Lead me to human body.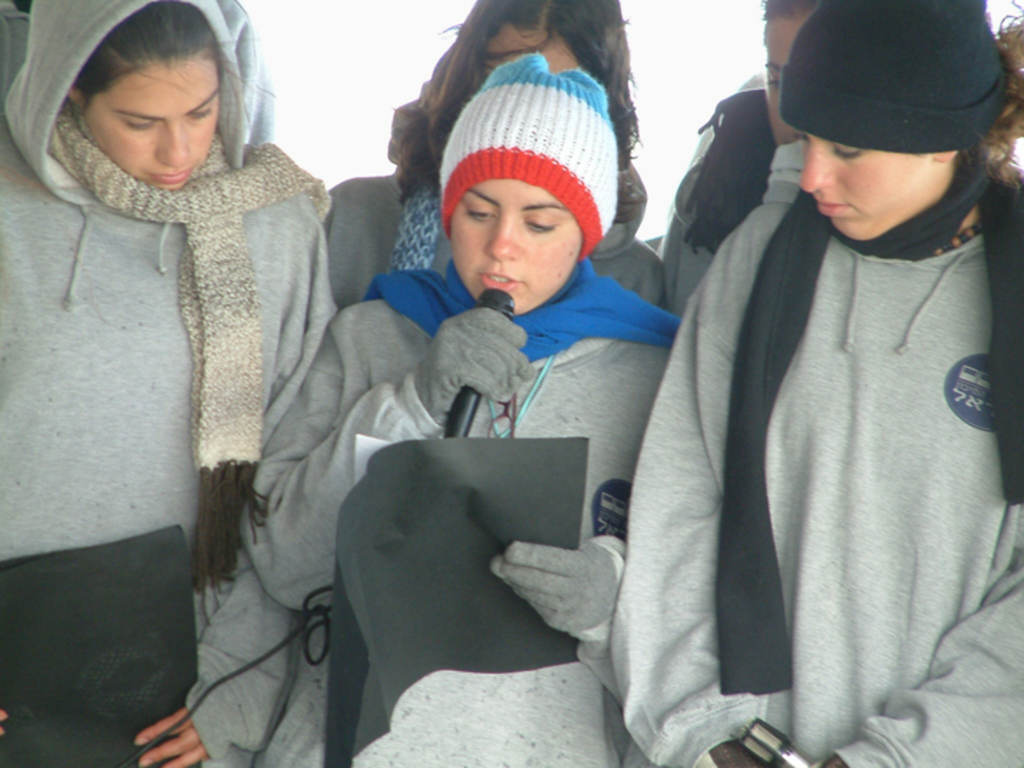
Lead to bbox=[663, 76, 771, 313].
